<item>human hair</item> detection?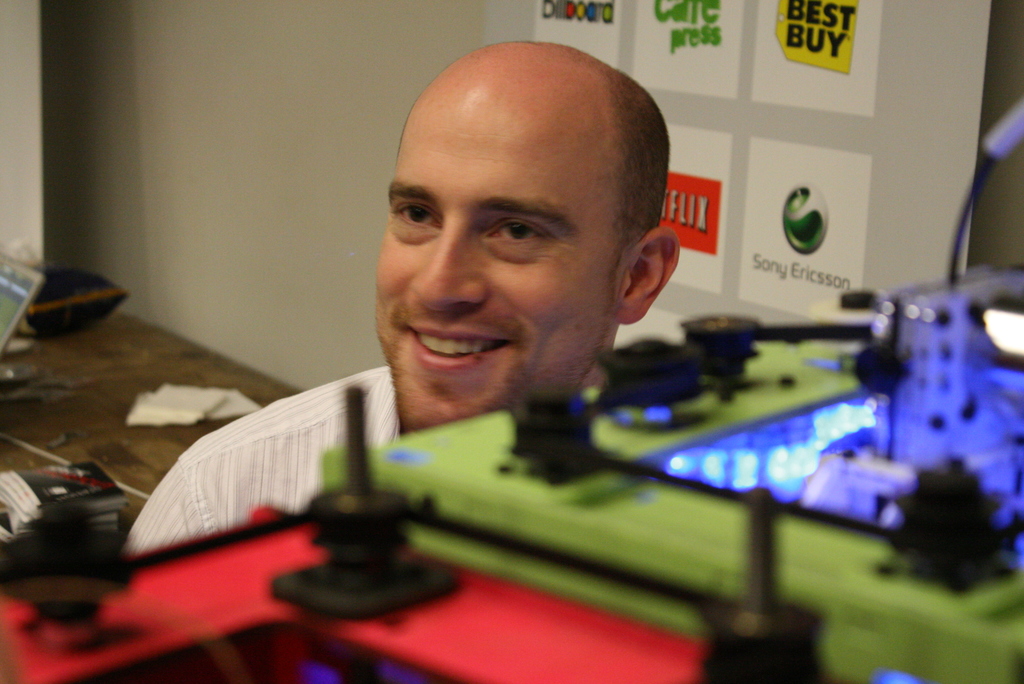
[607,74,672,300]
